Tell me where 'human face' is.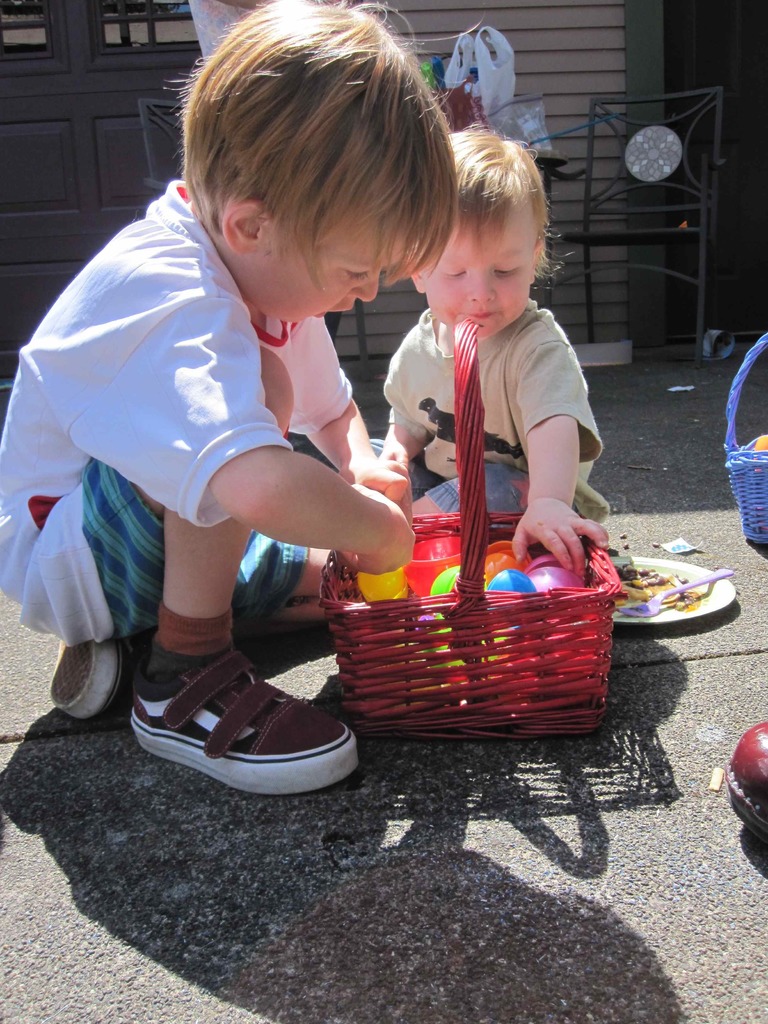
'human face' is at crop(268, 226, 408, 330).
